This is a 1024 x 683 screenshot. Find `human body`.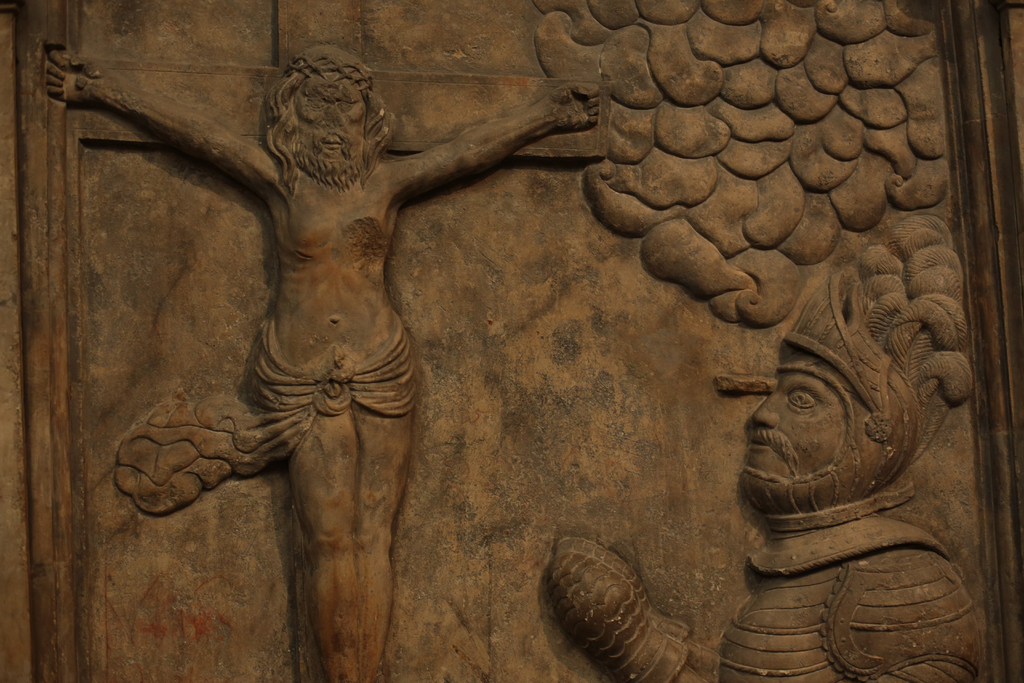
Bounding box: region(549, 513, 979, 682).
